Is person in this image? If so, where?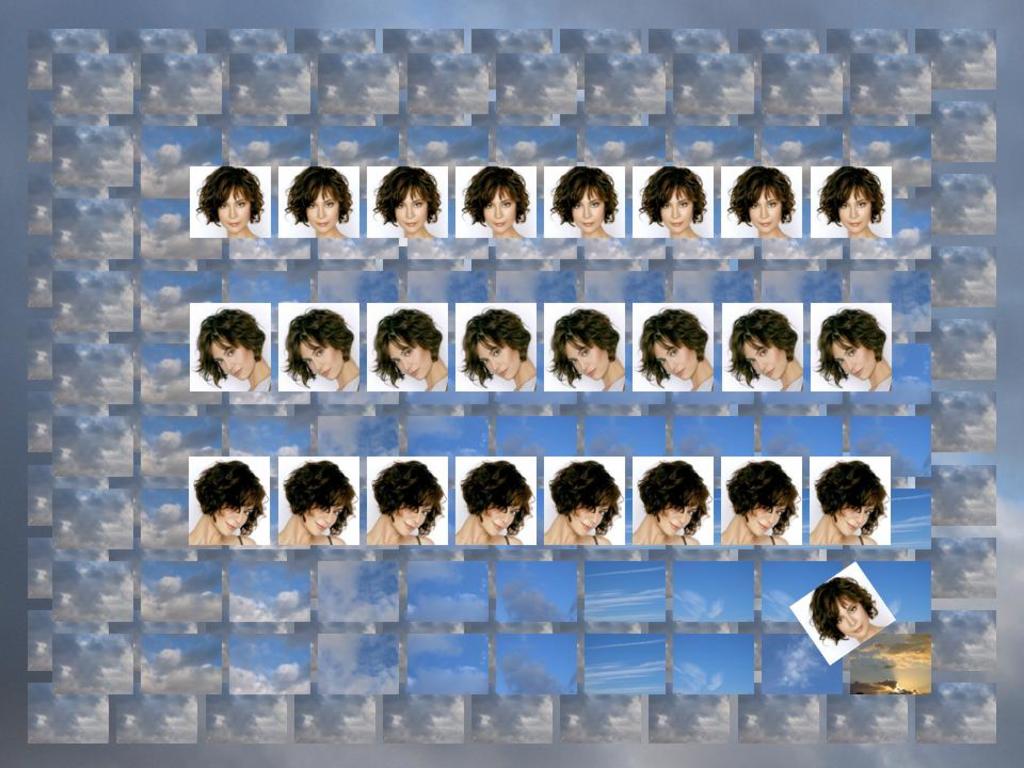
Yes, at [x1=720, y1=163, x2=799, y2=234].
